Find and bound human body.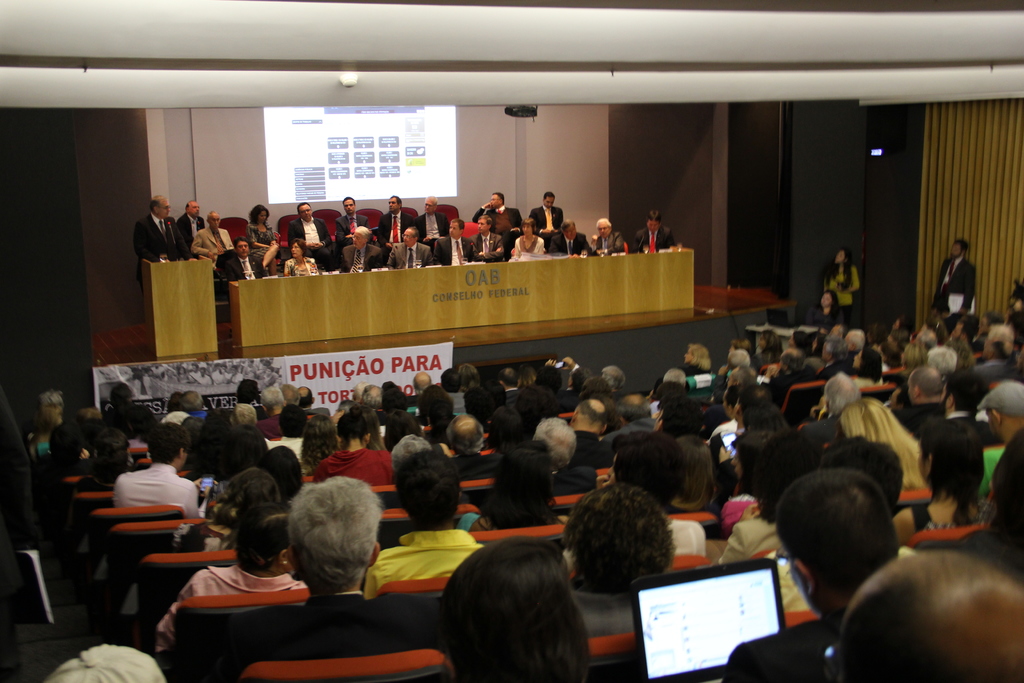
Bound: (left=380, top=208, right=412, bottom=245).
